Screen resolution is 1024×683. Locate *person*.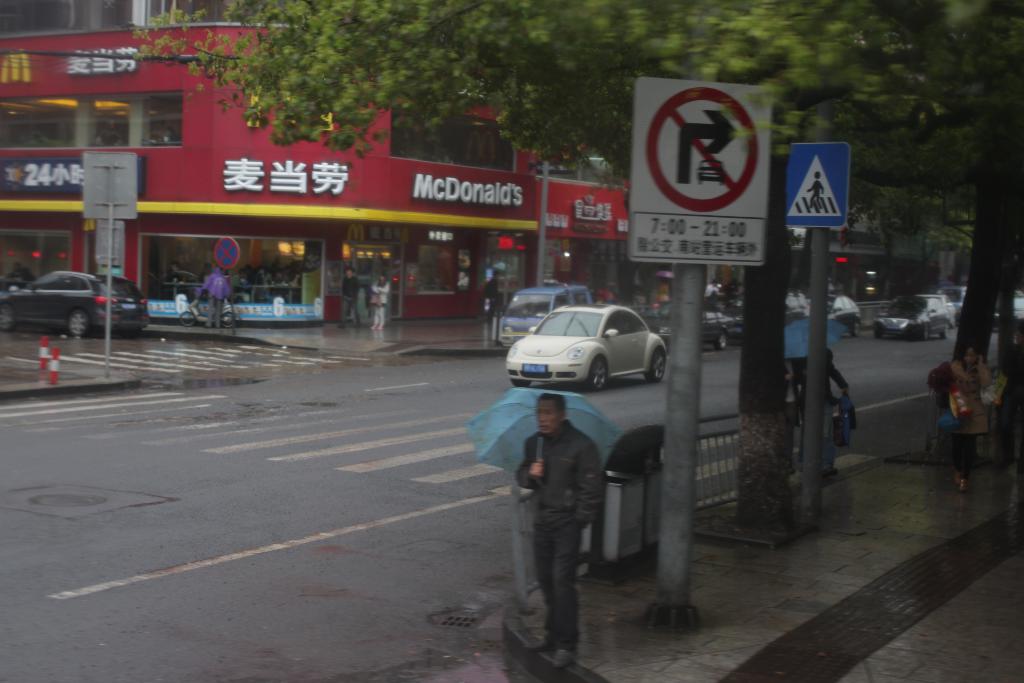
detection(475, 263, 508, 327).
